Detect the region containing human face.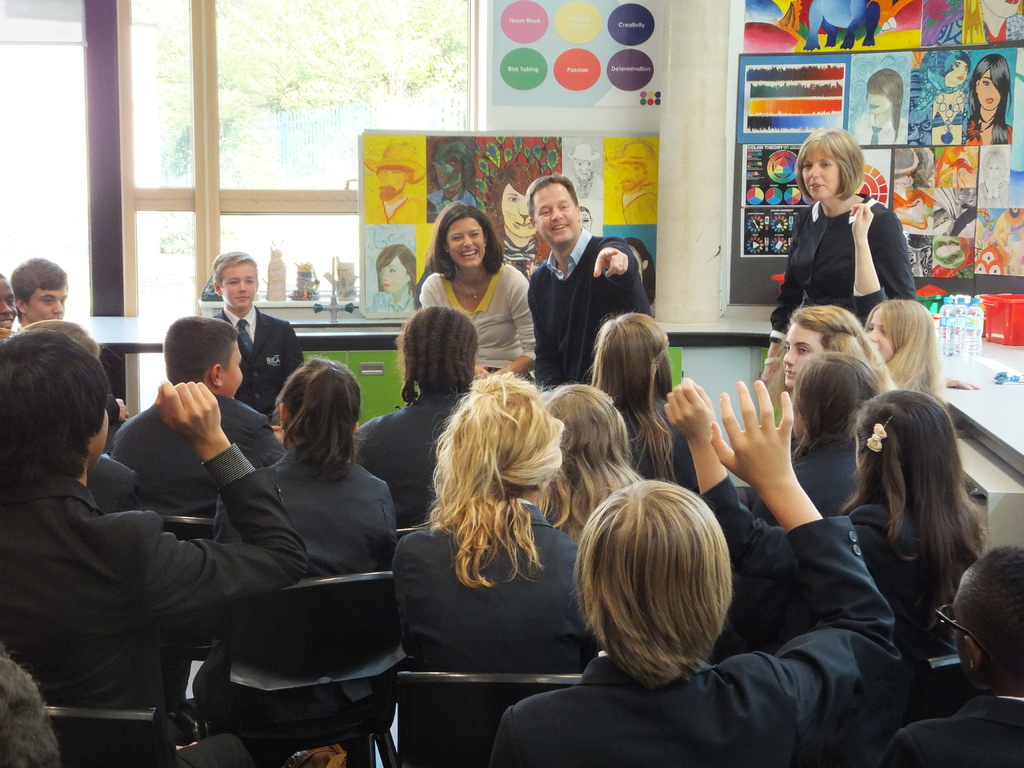
{"left": 33, "top": 280, "right": 75, "bottom": 325}.
